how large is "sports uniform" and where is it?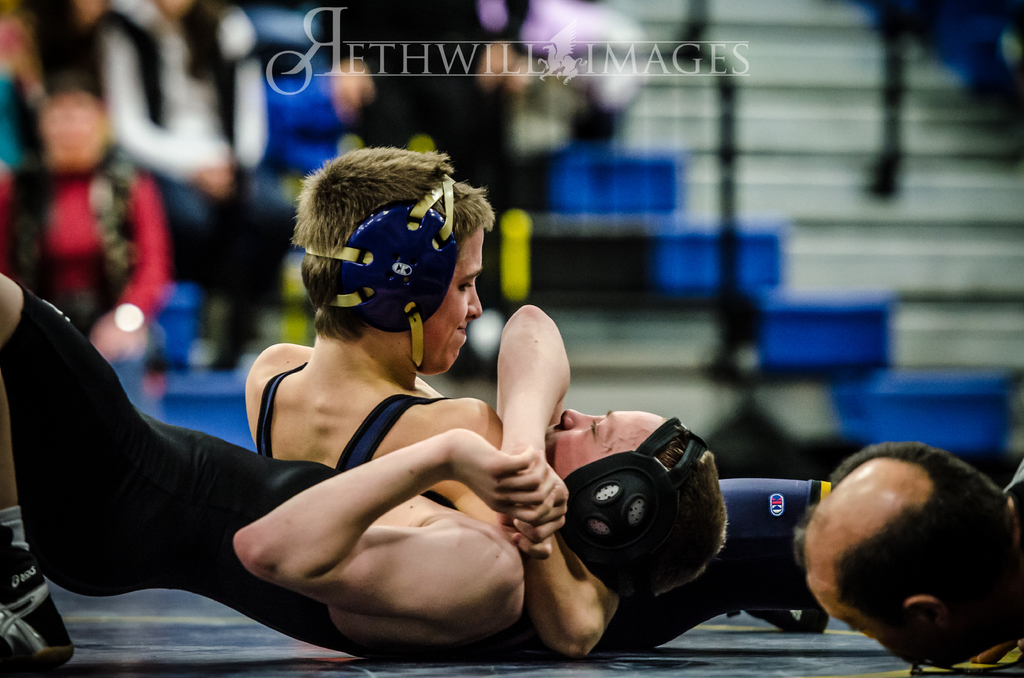
Bounding box: box(259, 351, 845, 644).
